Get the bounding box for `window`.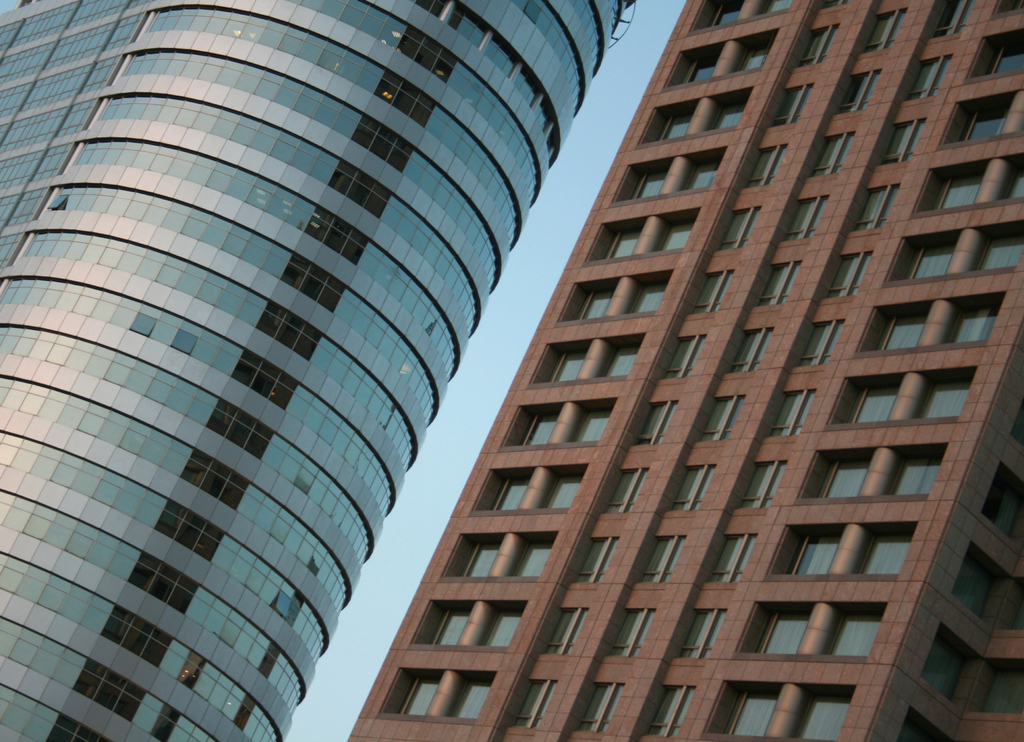
box(894, 446, 948, 496).
